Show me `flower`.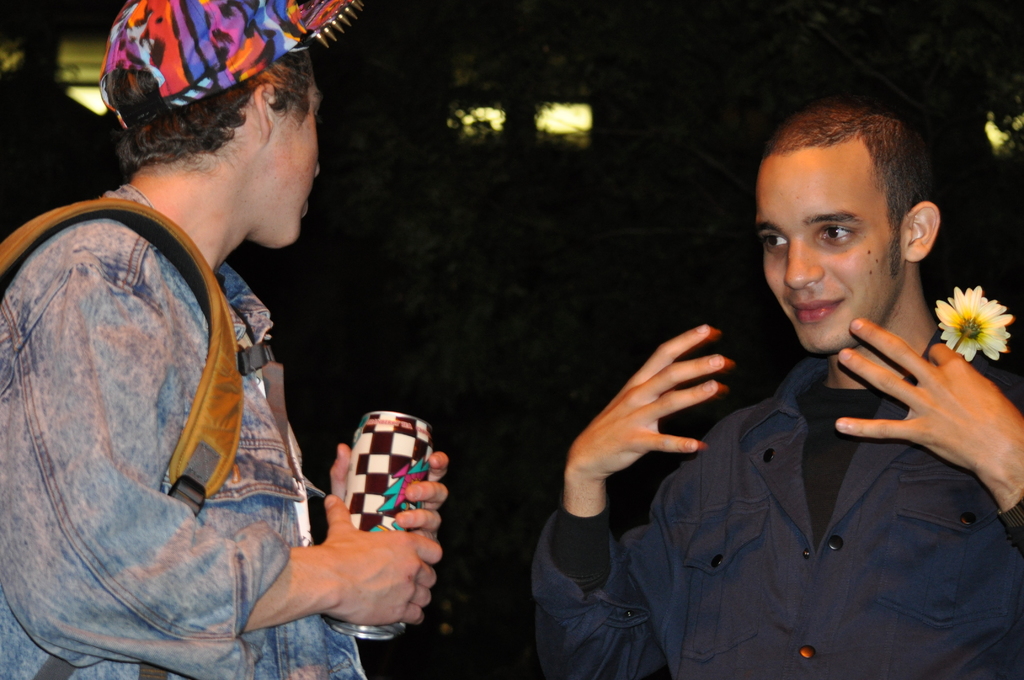
`flower` is here: bbox=(934, 280, 1018, 348).
